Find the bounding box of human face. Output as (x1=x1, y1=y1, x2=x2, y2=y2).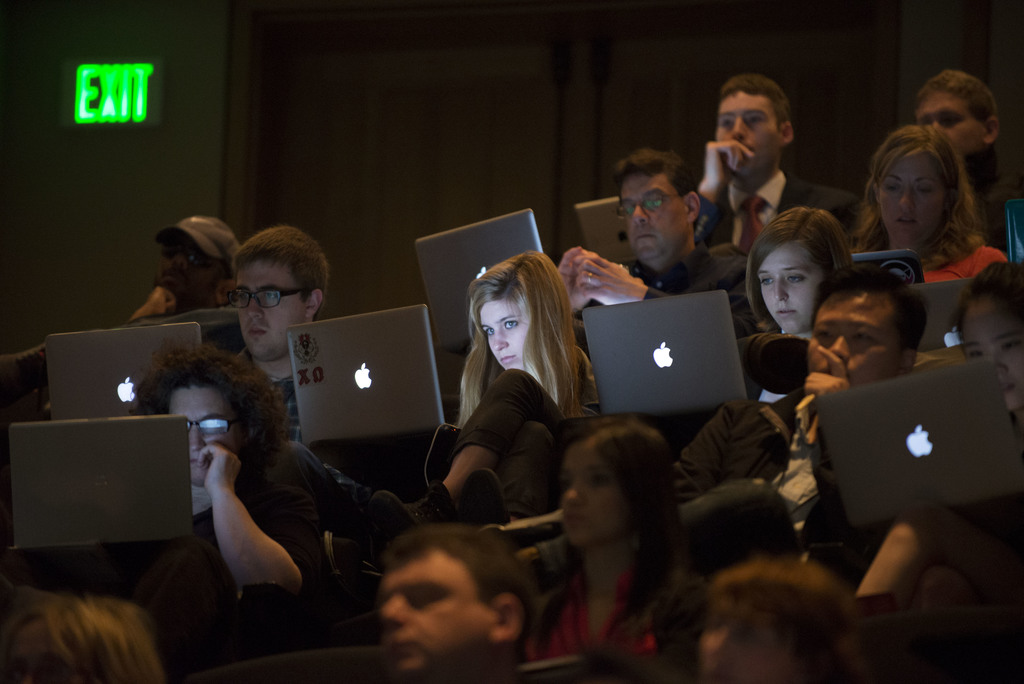
(x1=153, y1=236, x2=218, y2=305).
